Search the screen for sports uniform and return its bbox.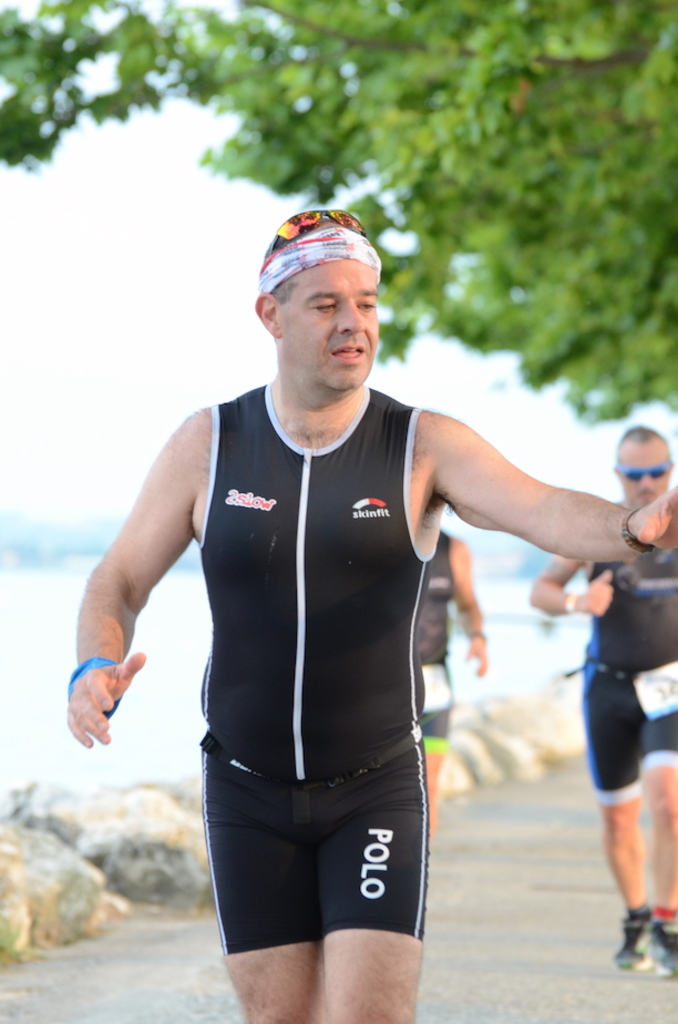
Found: (left=86, top=209, right=540, bottom=993).
